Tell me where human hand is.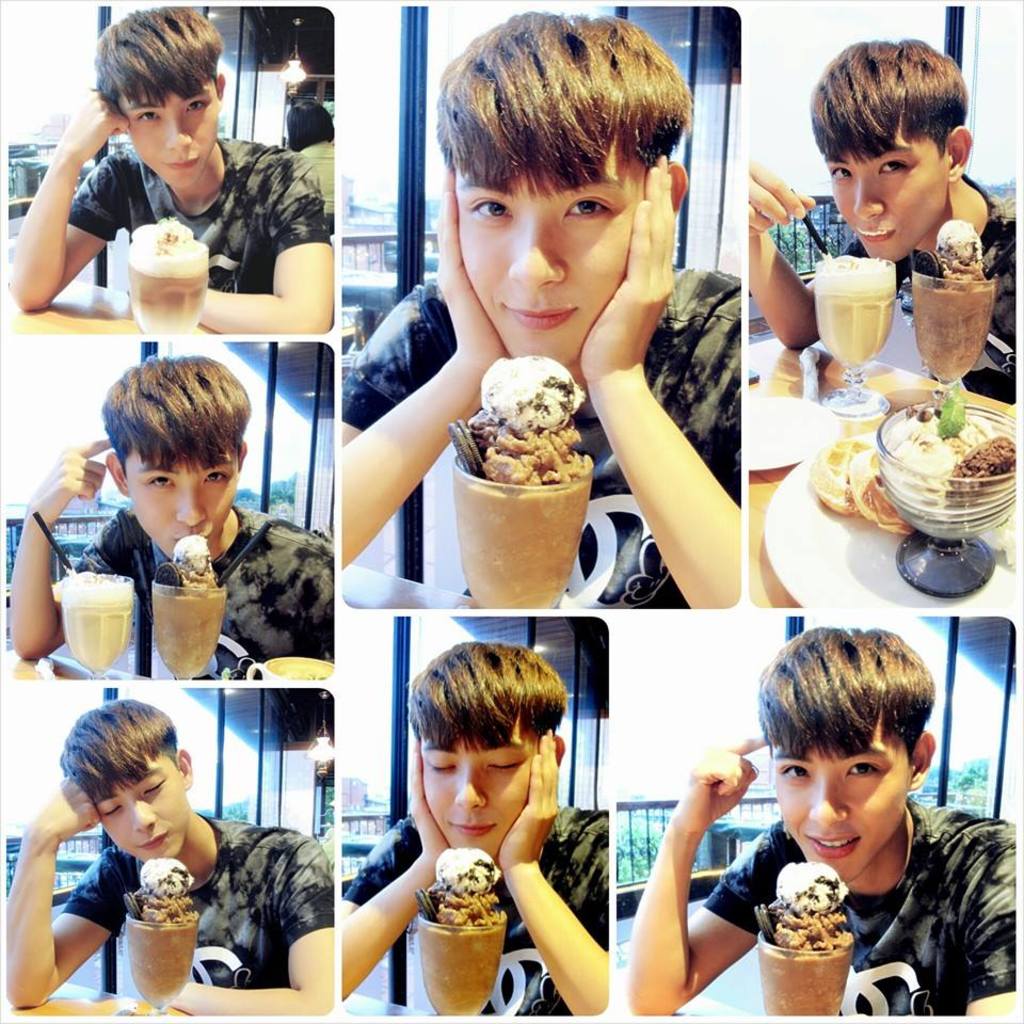
human hand is at bbox(30, 777, 103, 843).
